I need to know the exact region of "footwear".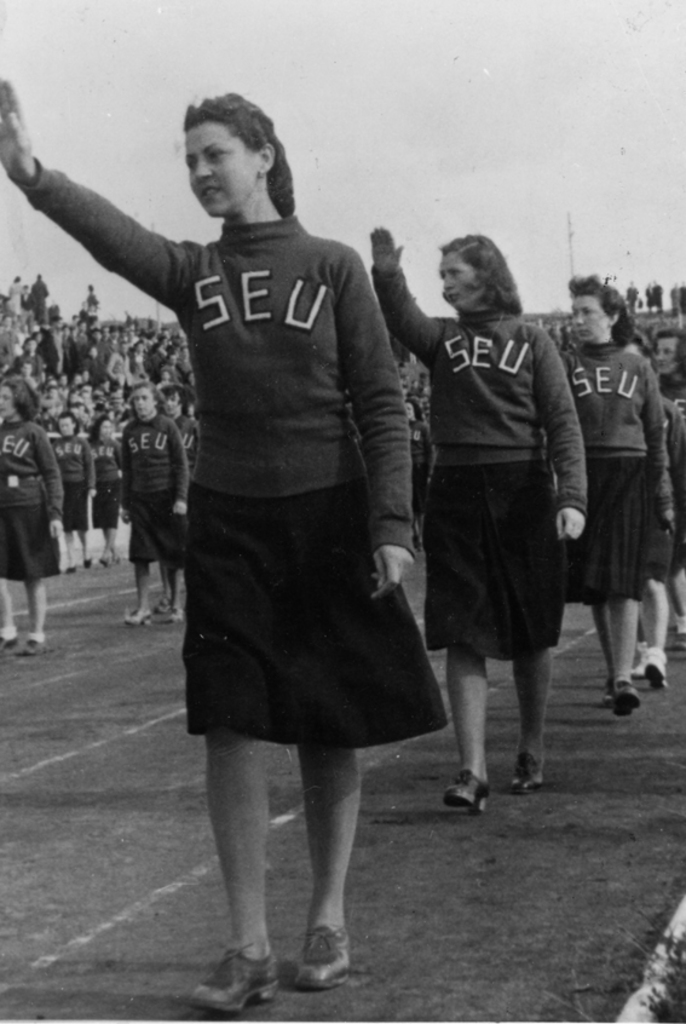
Region: pyautogui.locateOnScreen(298, 928, 357, 996).
